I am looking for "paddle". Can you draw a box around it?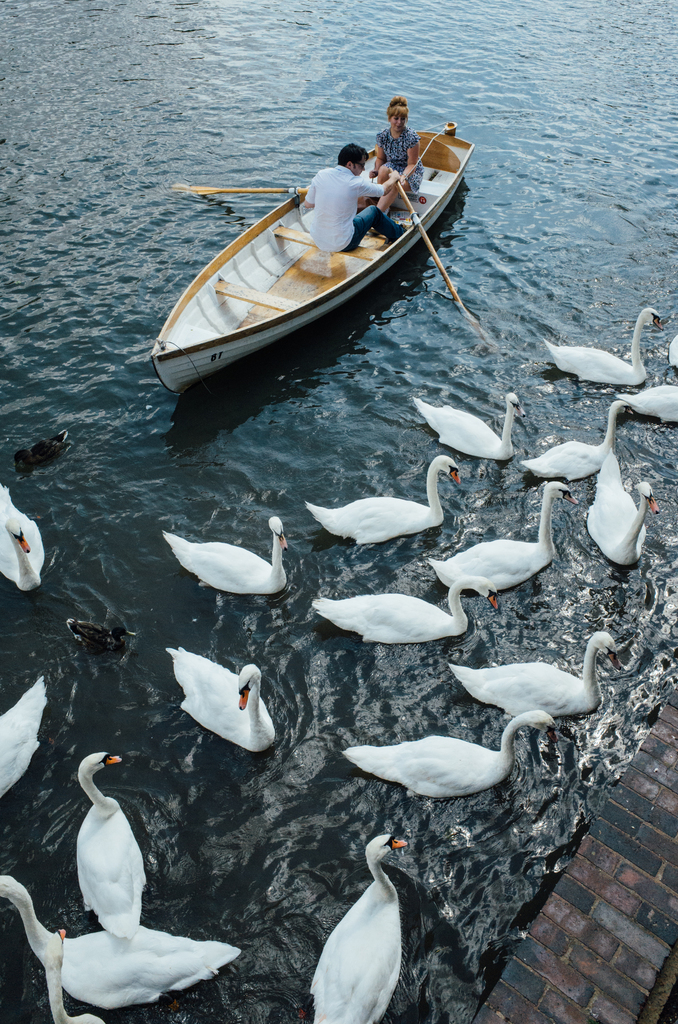
Sure, the bounding box is select_region(195, 179, 302, 195).
